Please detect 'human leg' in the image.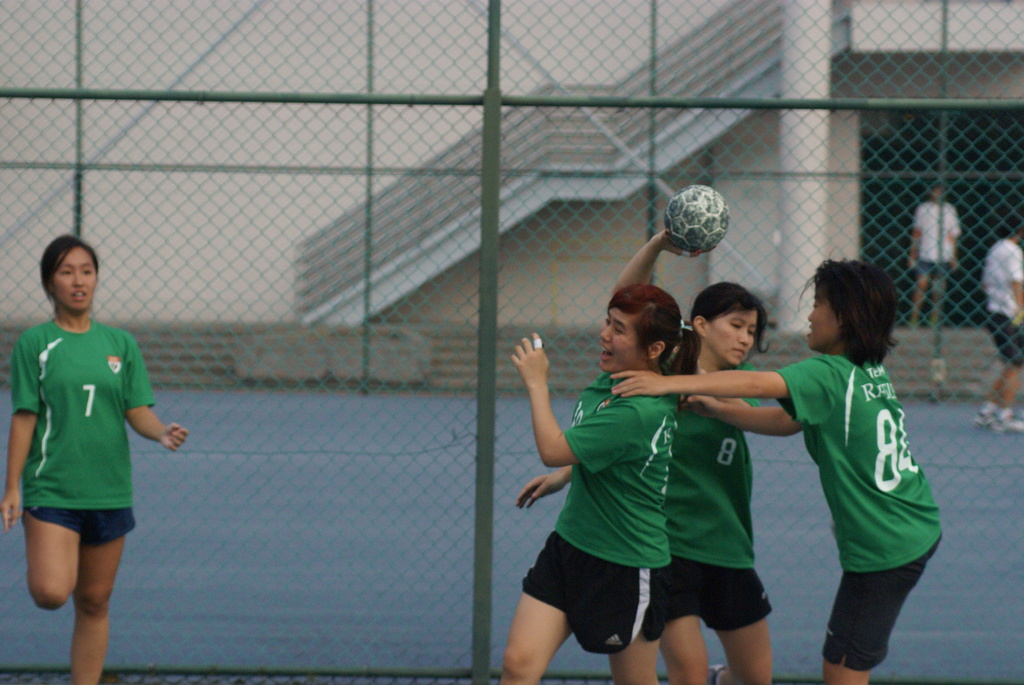
region(659, 559, 709, 684).
